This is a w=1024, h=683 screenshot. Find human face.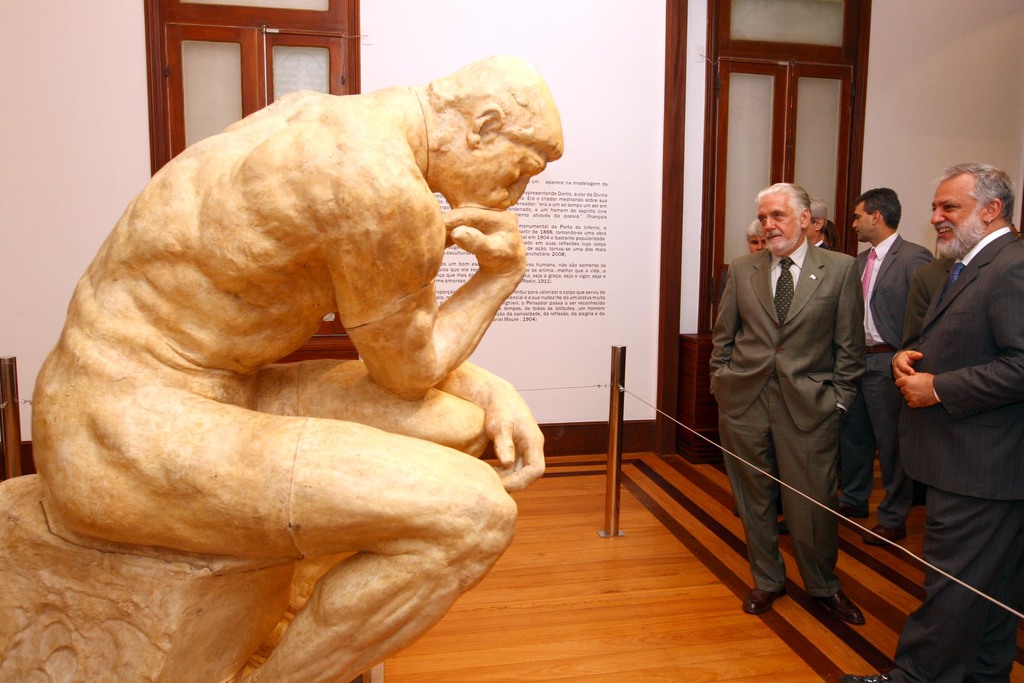
Bounding box: (x1=755, y1=190, x2=802, y2=252).
